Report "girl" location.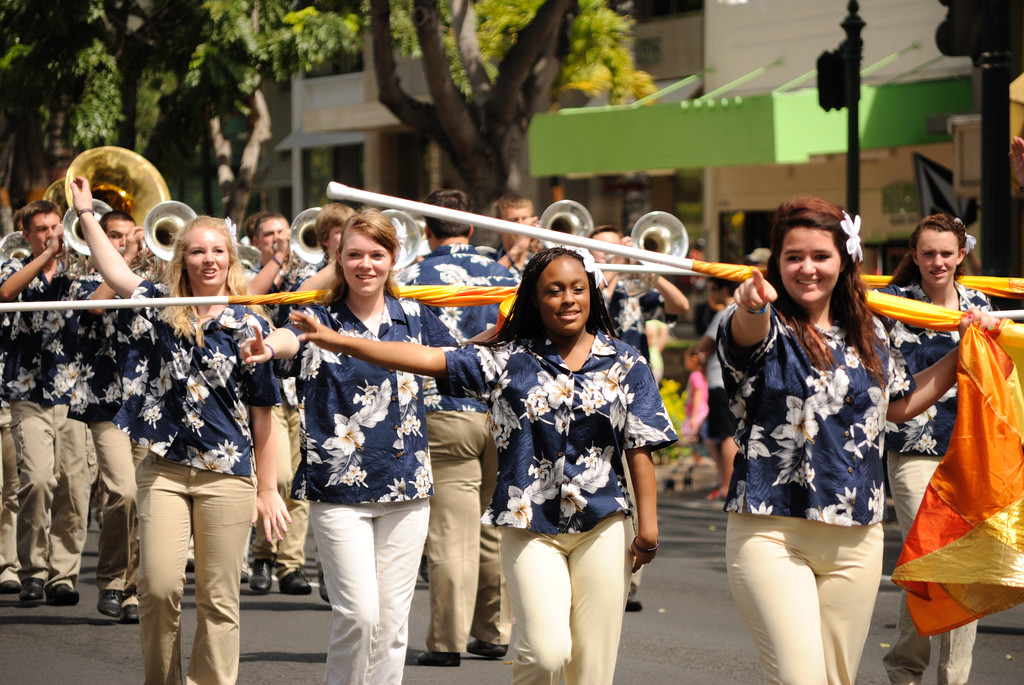
Report: 236 204 484 684.
